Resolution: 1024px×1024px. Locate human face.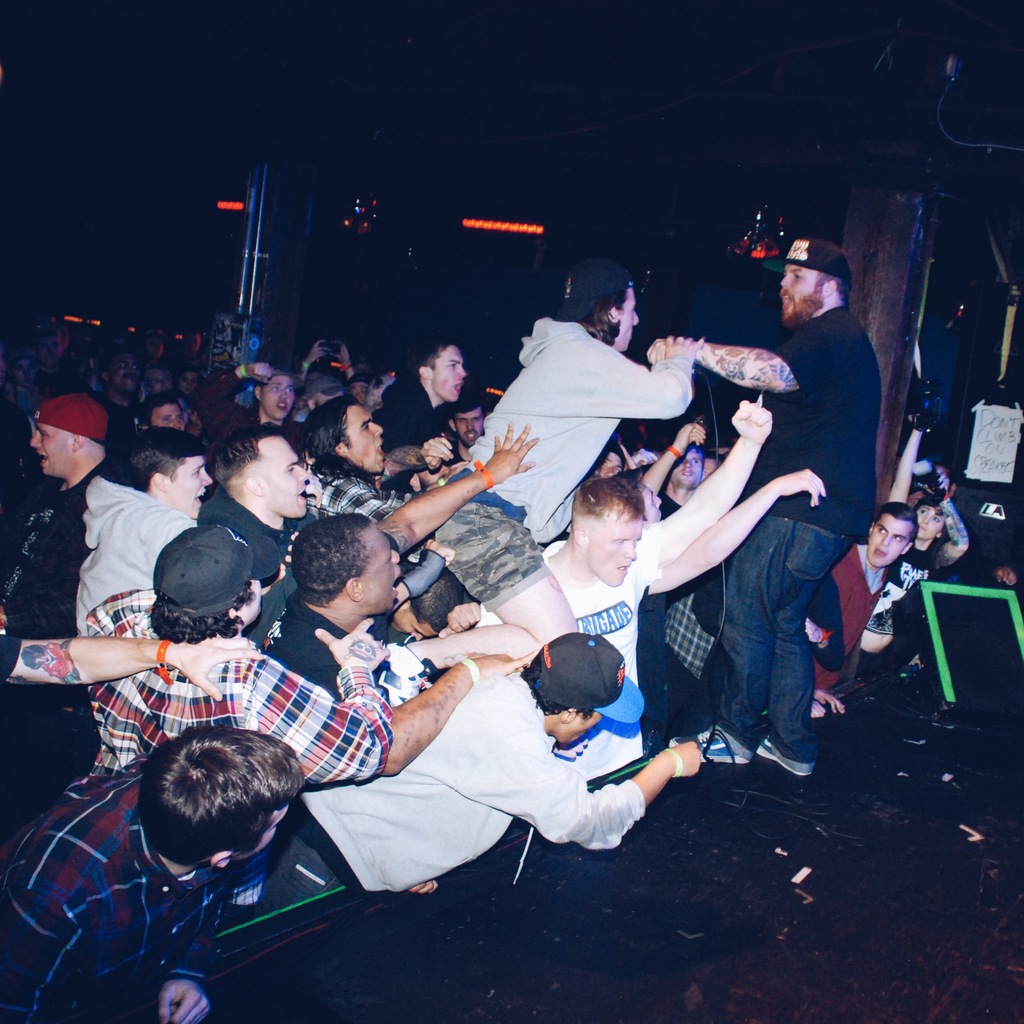
rect(176, 454, 211, 522).
